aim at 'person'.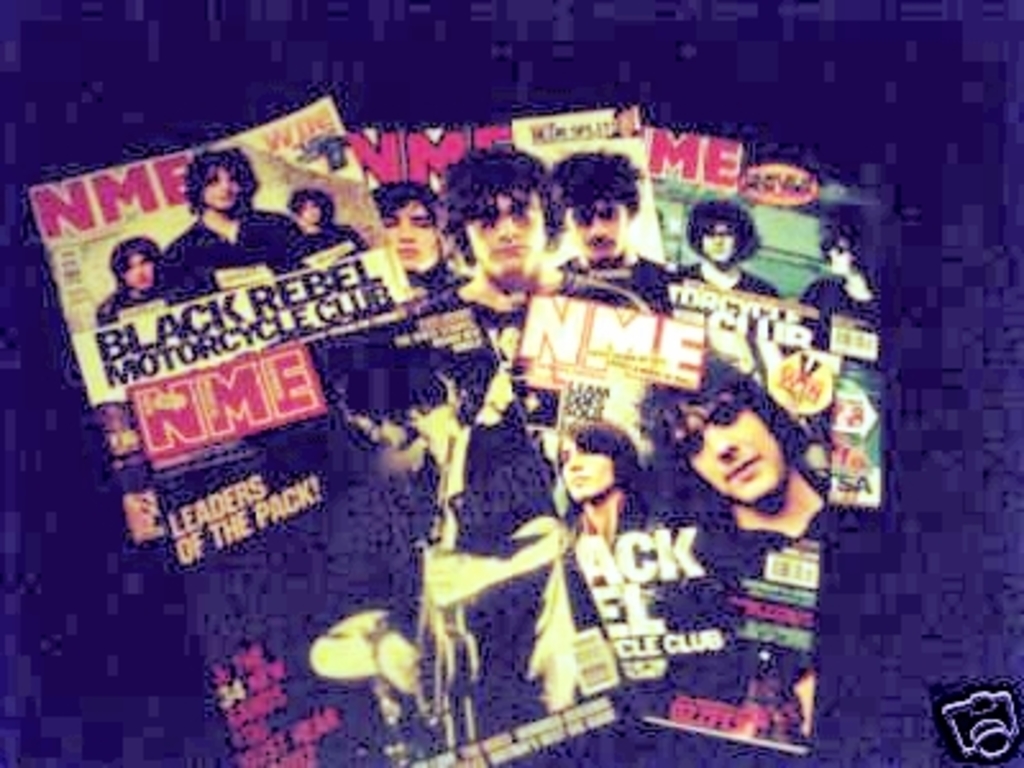
Aimed at 686,195,776,287.
